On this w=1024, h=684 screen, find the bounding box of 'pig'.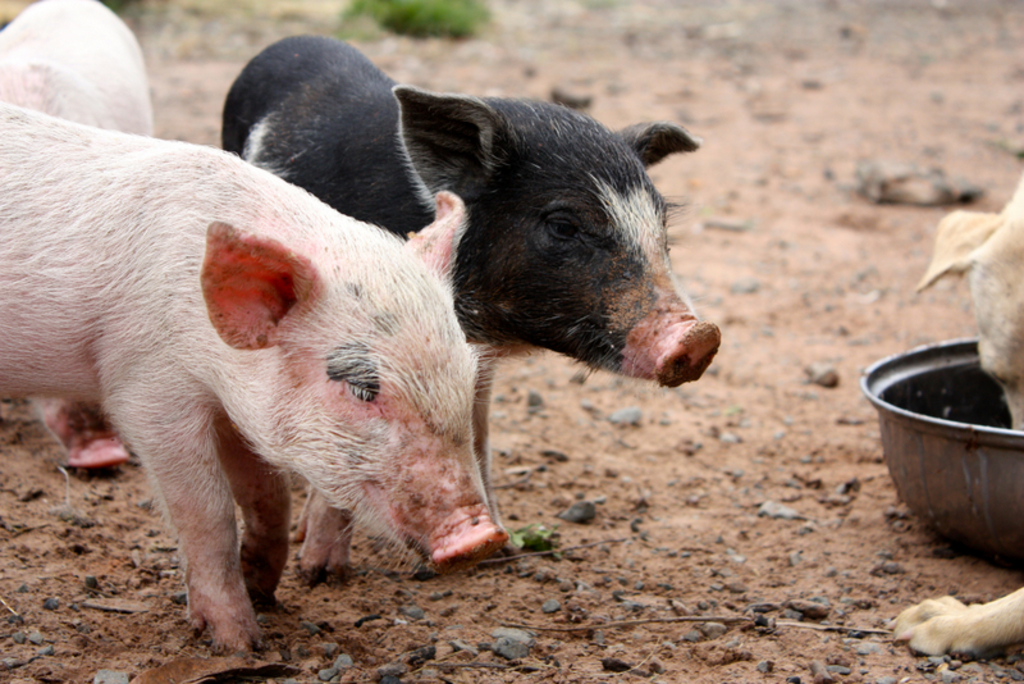
Bounding box: [221,32,719,585].
